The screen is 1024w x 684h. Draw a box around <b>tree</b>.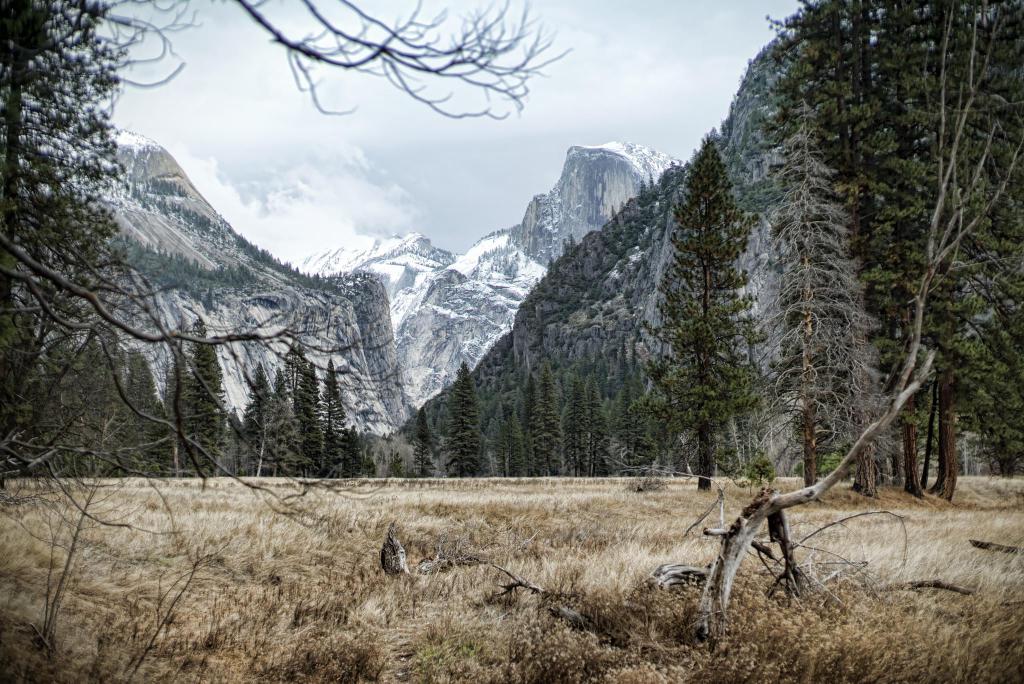
[489, 395, 545, 476].
